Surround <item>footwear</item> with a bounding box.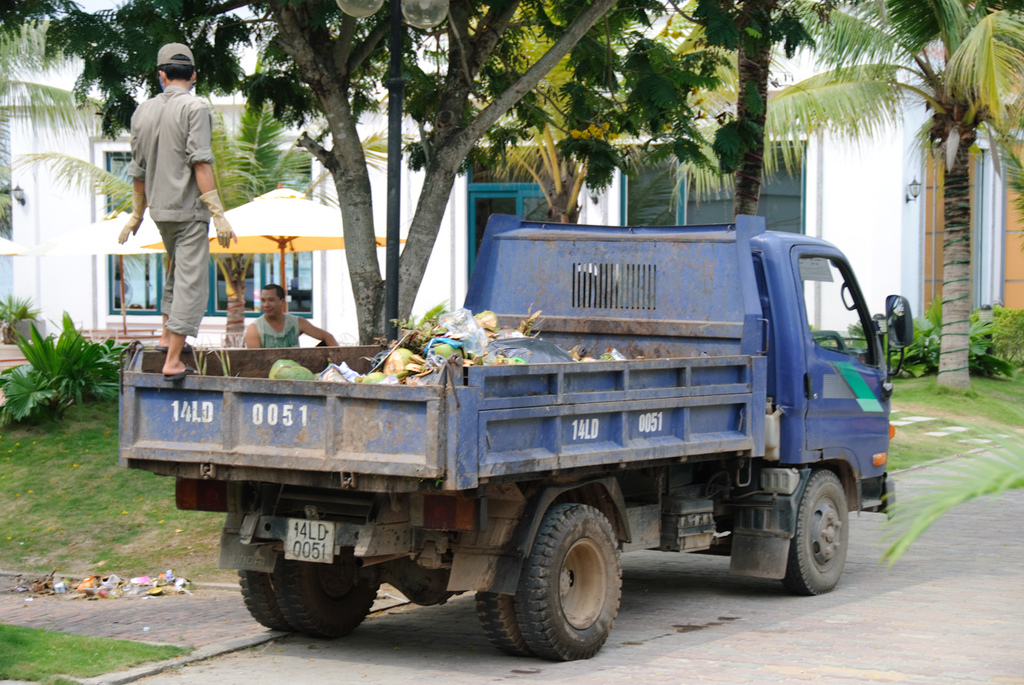
[left=148, top=340, right=199, bottom=355].
